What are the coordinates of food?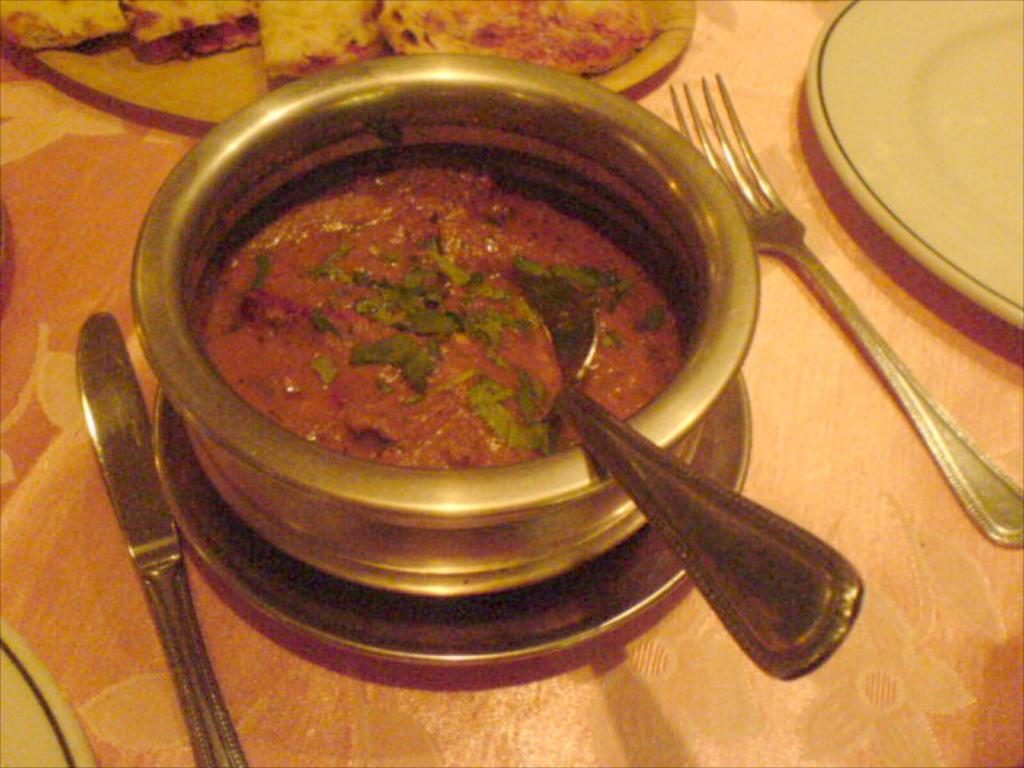
{"x1": 118, "y1": 0, "x2": 267, "y2": 67}.
